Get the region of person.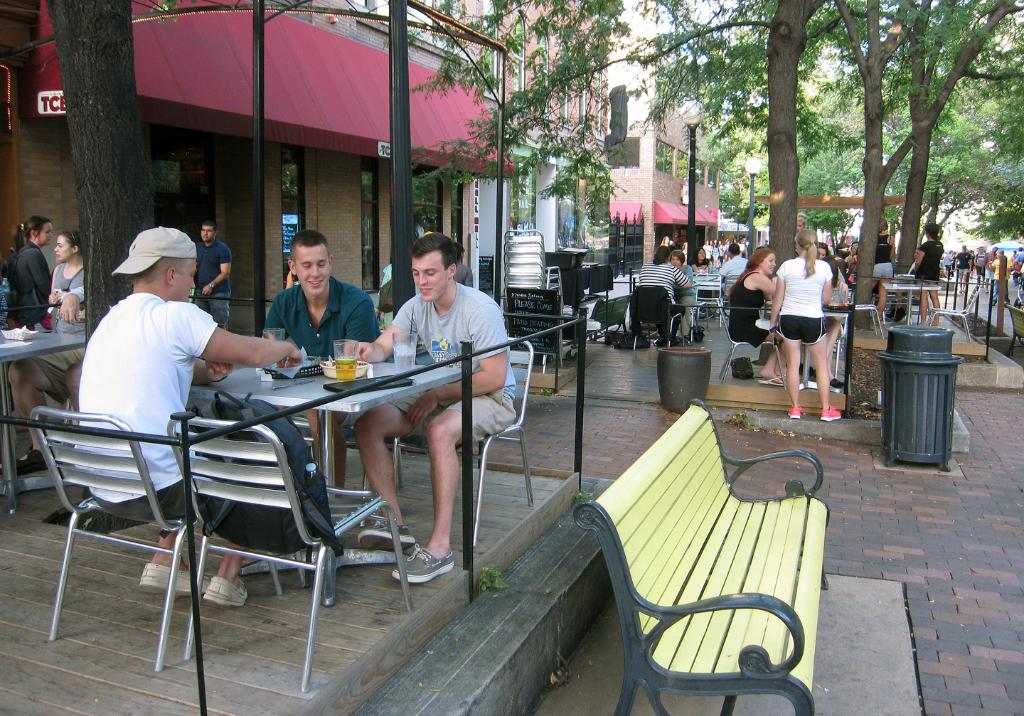
locate(631, 246, 695, 342).
